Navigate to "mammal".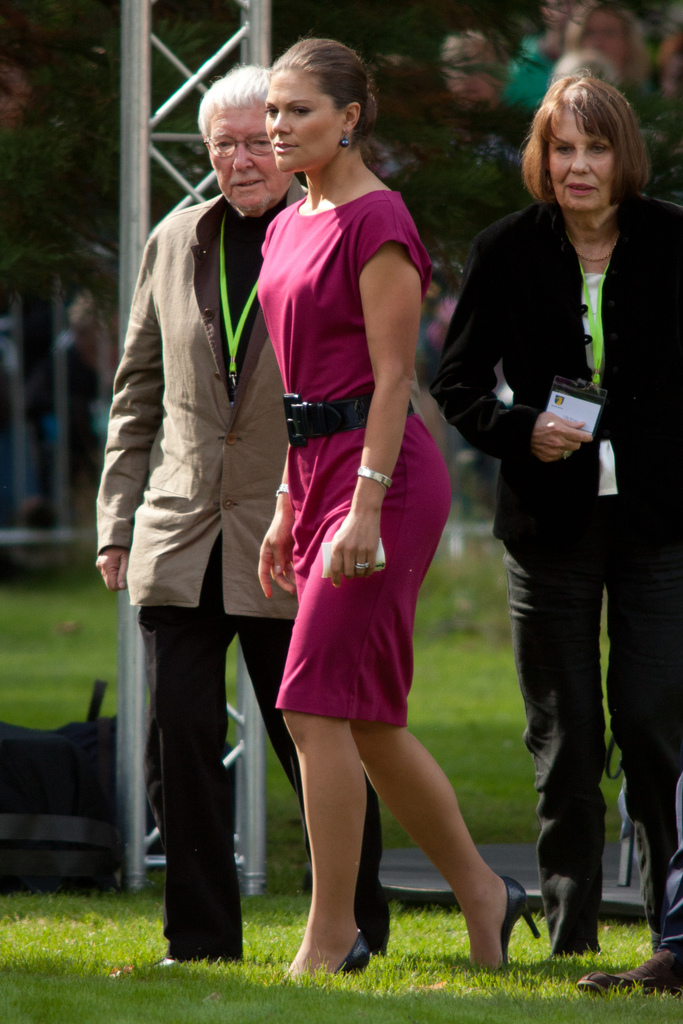
Navigation target: left=425, top=66, right=682, bottom=949.
